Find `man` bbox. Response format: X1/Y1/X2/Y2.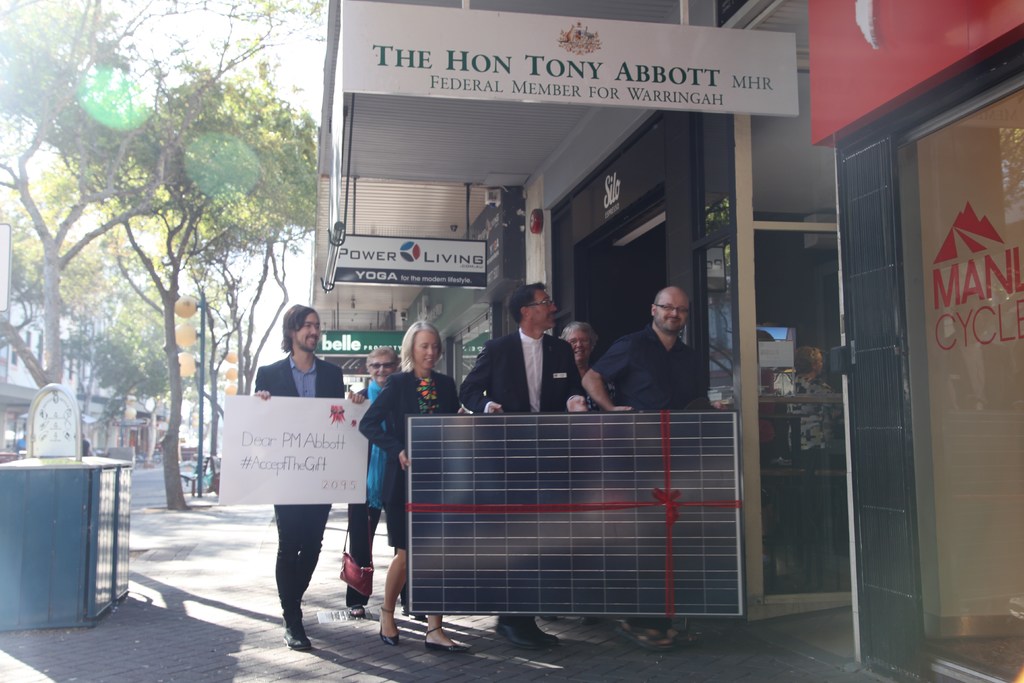
577/284/712/657.
